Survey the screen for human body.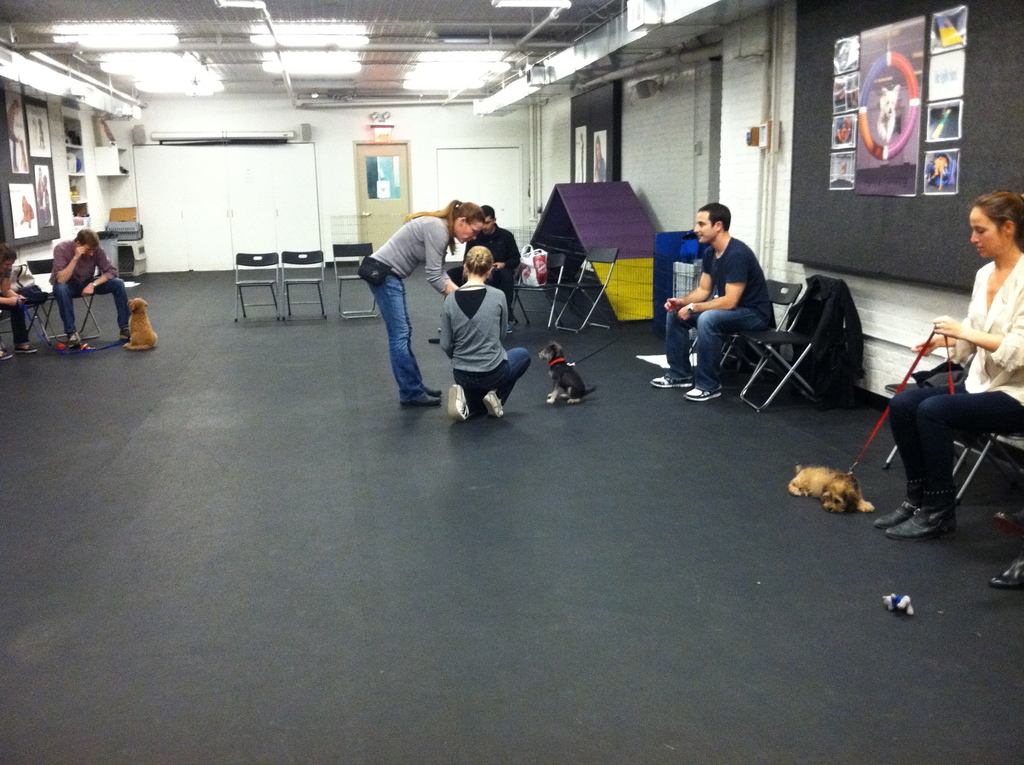
Survey found: <box>650,234,779,399</box>.
